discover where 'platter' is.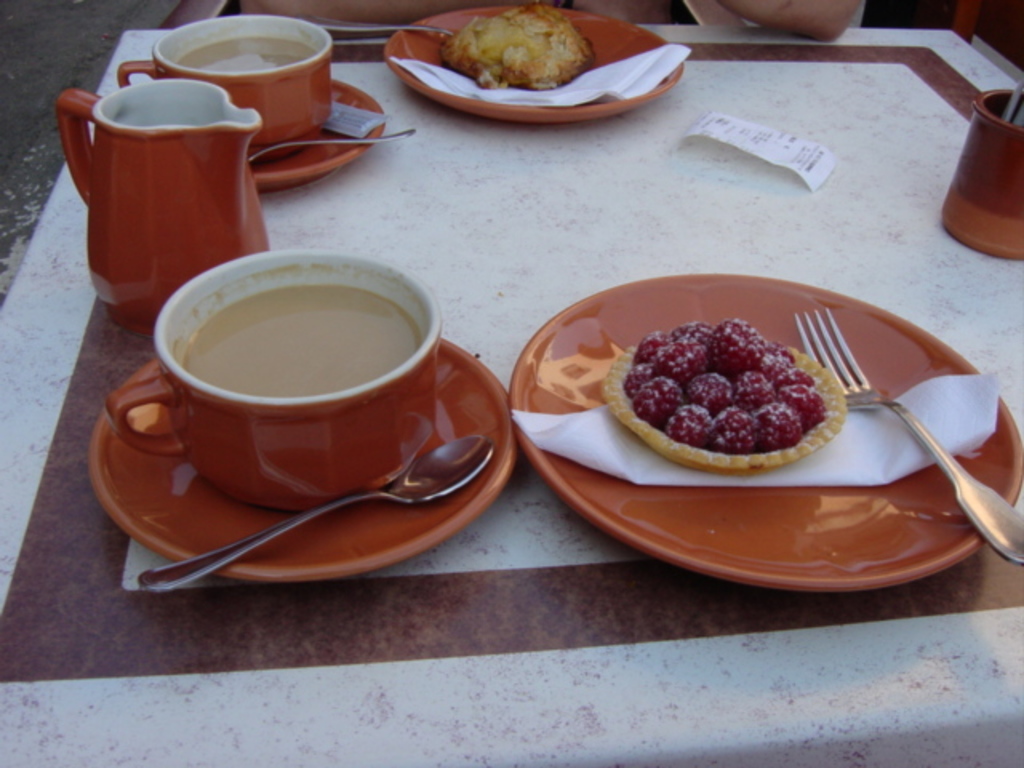
Discovered at 86, 336, 515, 584.
